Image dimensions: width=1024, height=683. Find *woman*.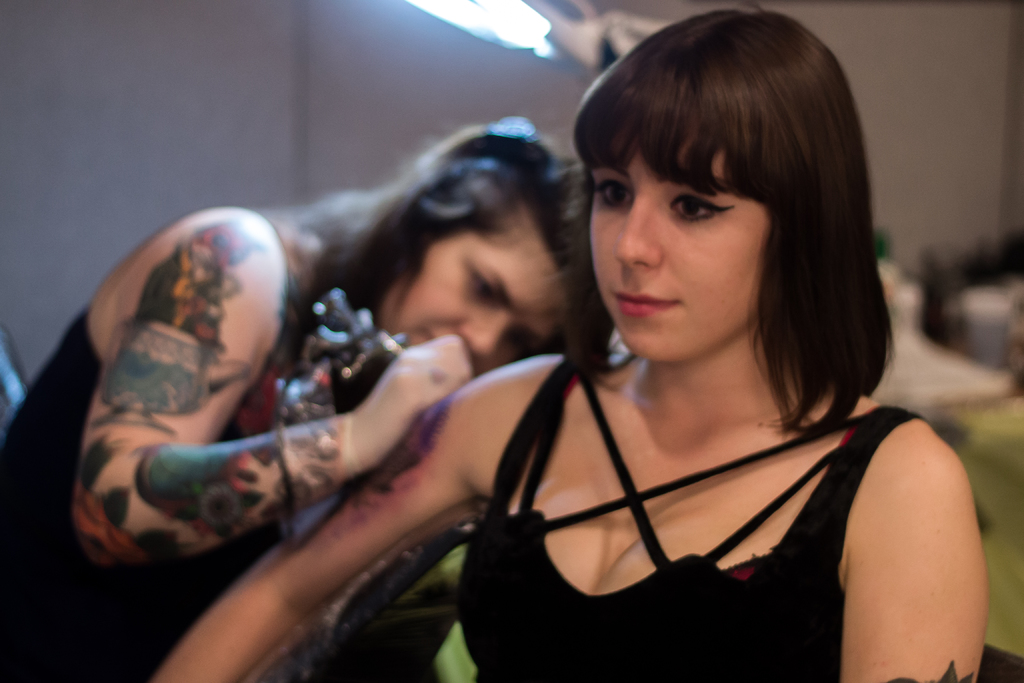
(x1=148, y1=10, x2=988, y2=682).
